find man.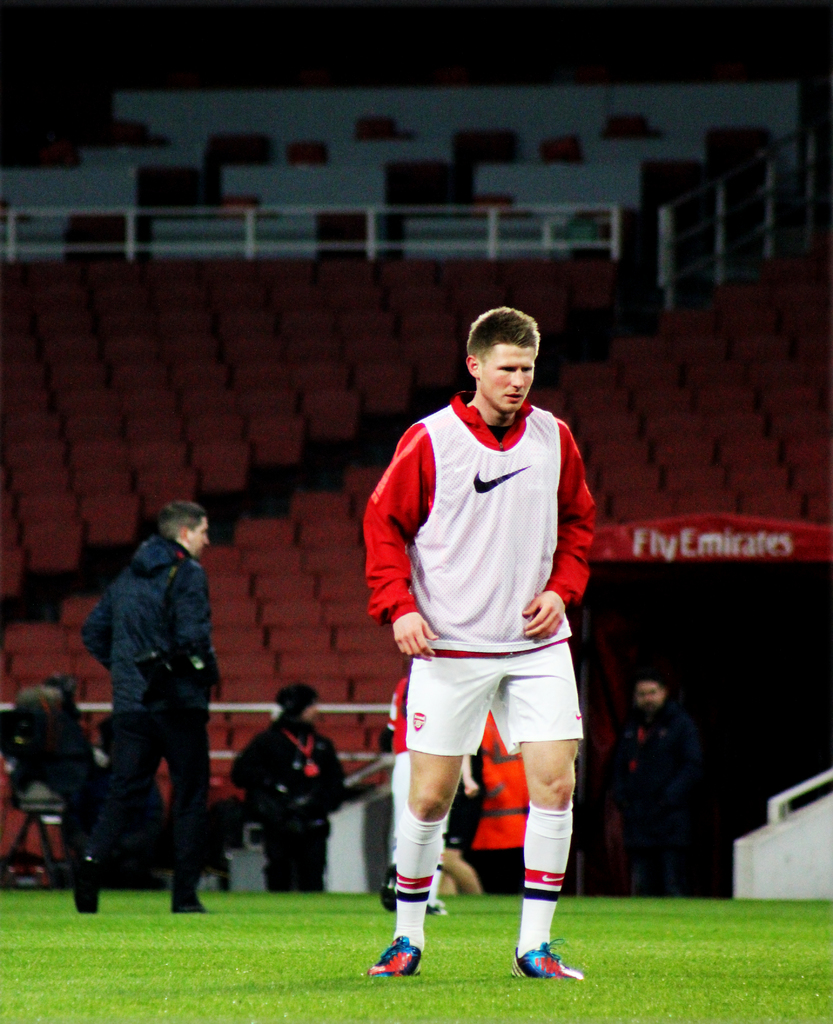
[238, 686, 348, 889].
